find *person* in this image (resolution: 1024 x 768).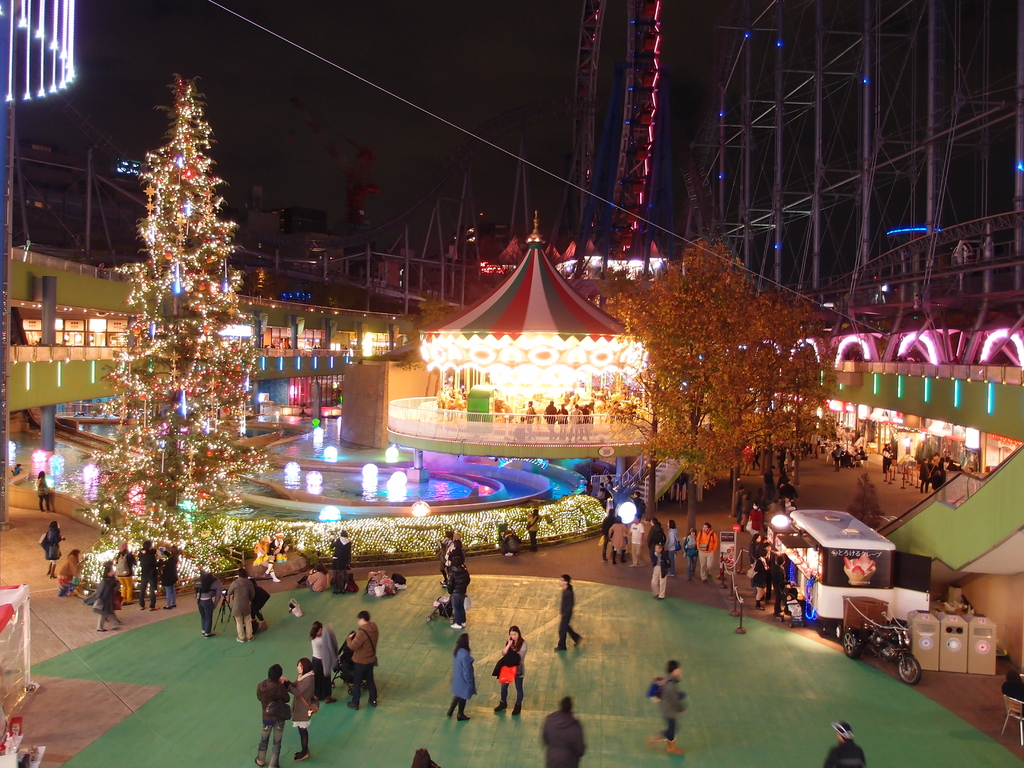
bbox=[139, 538, 161, 611].
